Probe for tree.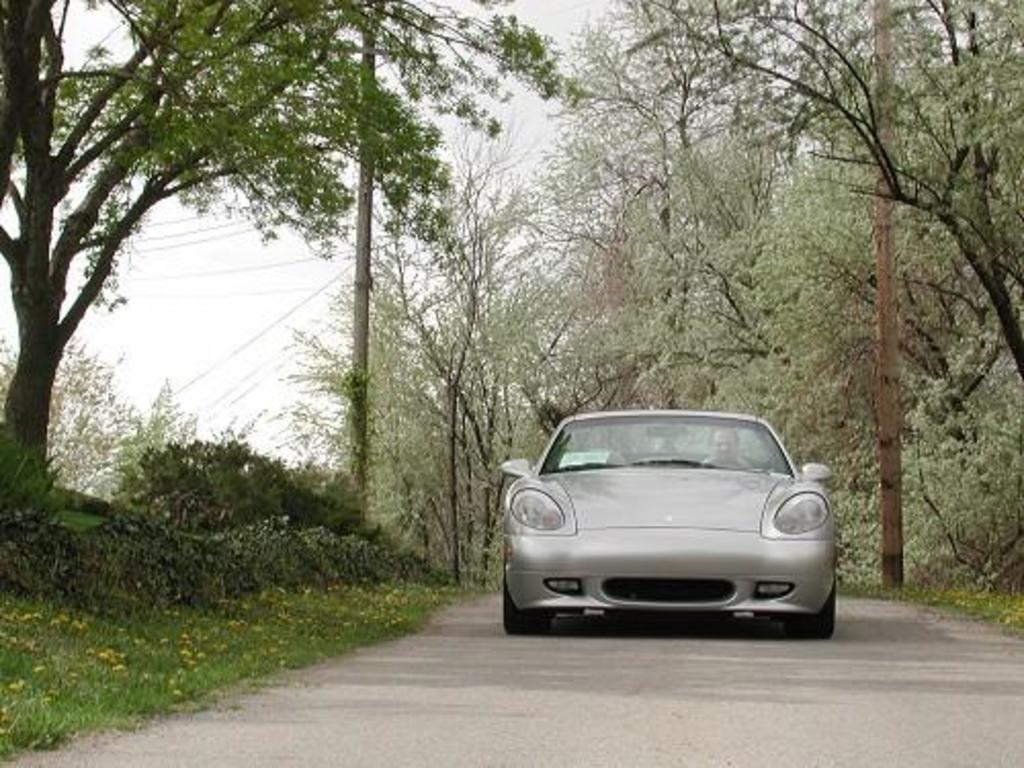
Probe result: bbox(633, 115, 963, 557).
